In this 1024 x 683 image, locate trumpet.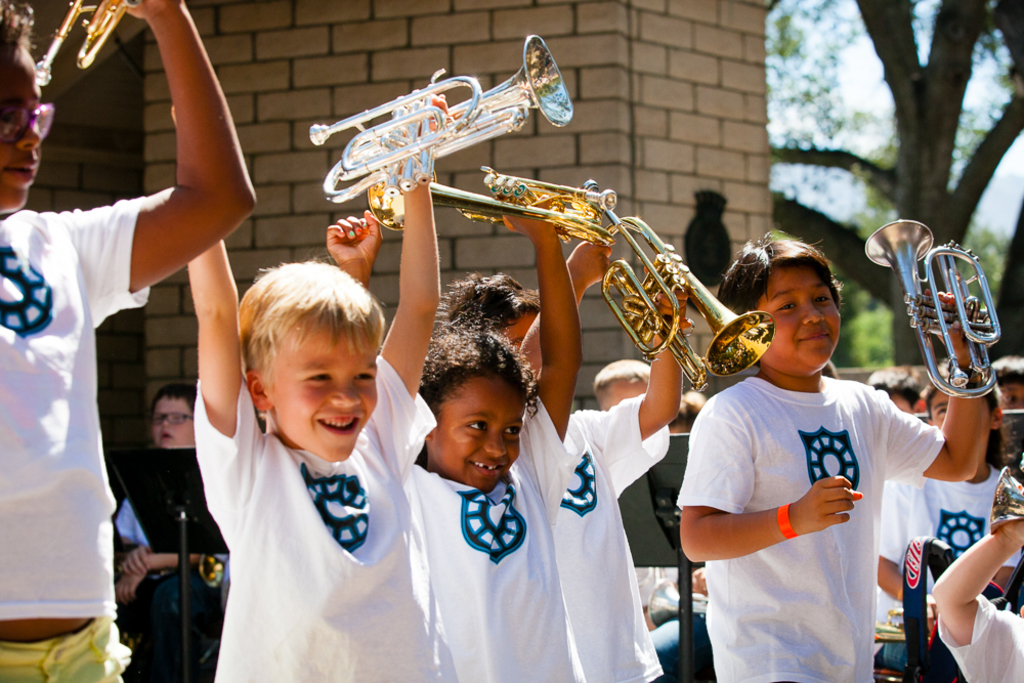
Bounding box: box=[648, 574, 707, 627].
